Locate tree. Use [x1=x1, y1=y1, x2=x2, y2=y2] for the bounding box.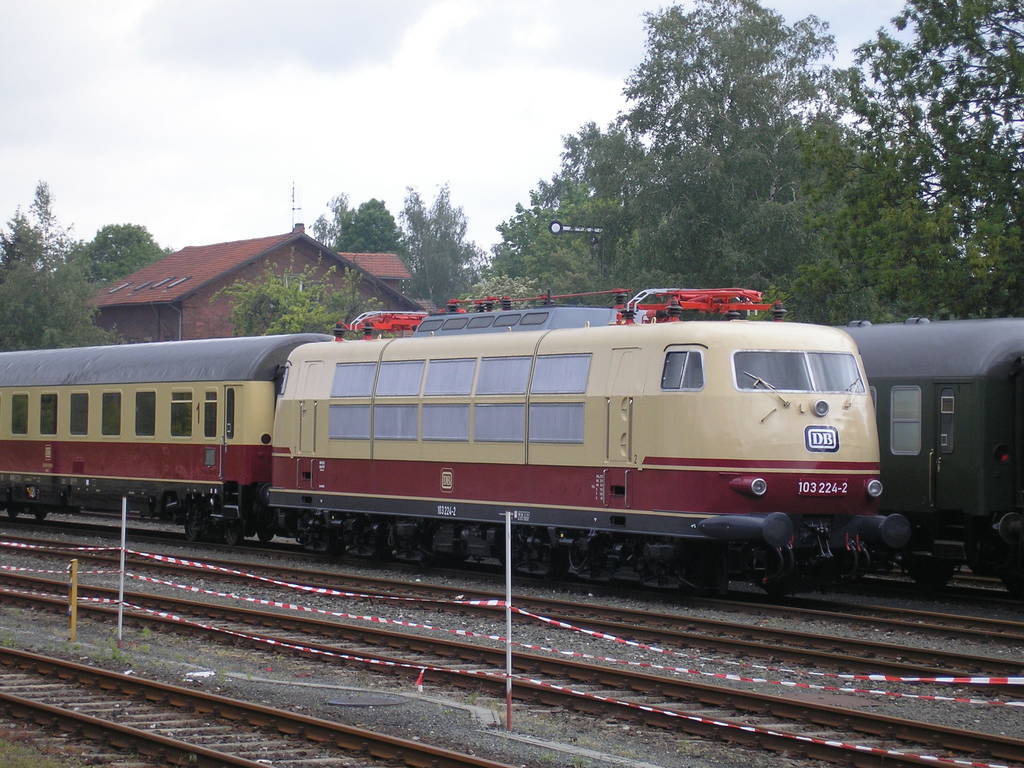
[x1=207, y1=247, x2=390, y2=353].
